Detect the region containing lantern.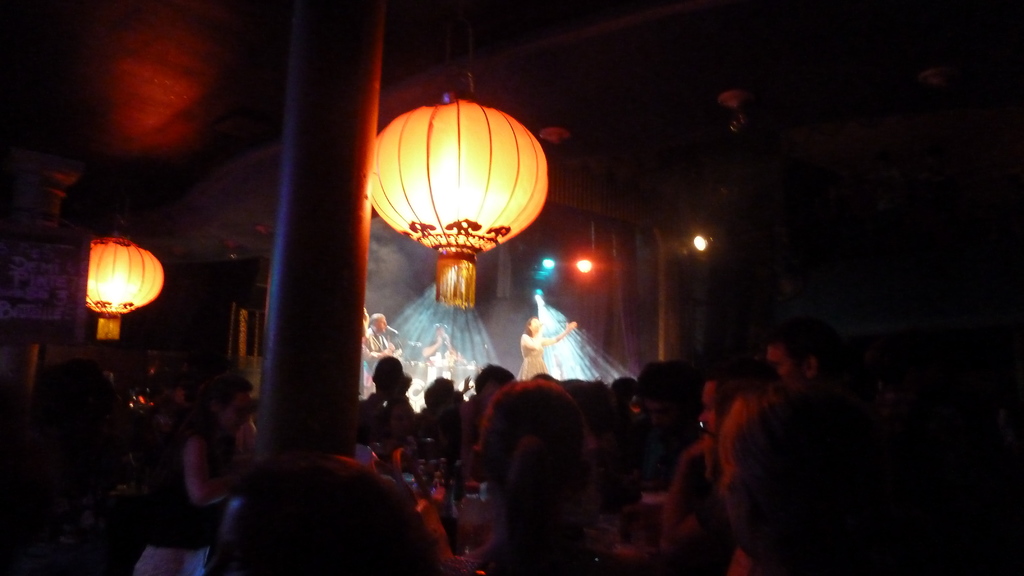
[80,234,168,337].
